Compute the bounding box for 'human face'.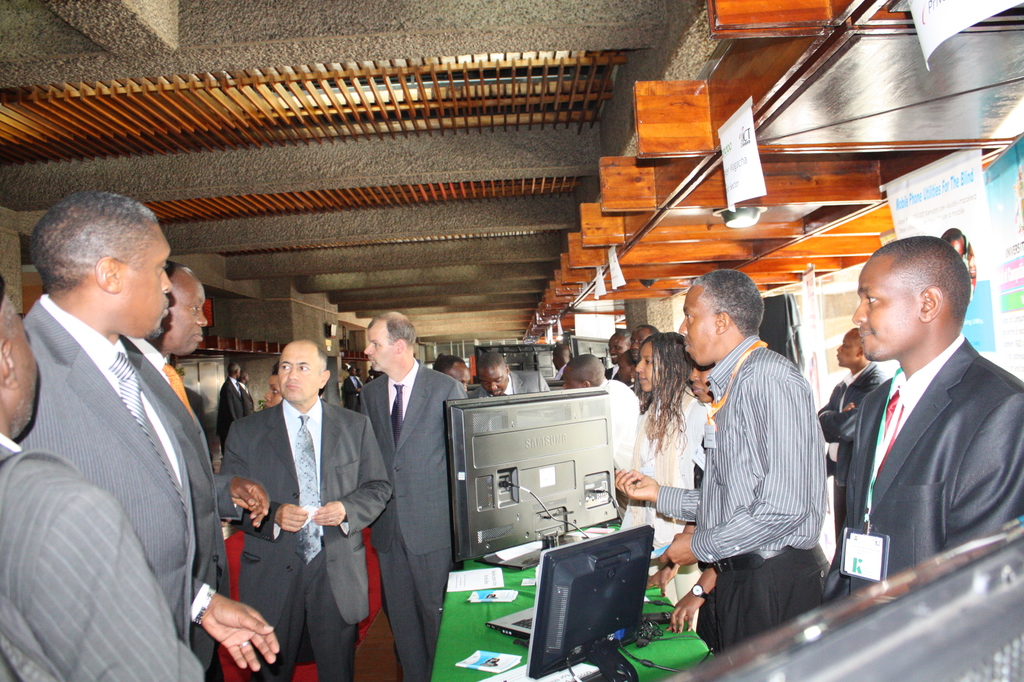
bbox=[852, 260, 922, 361].
